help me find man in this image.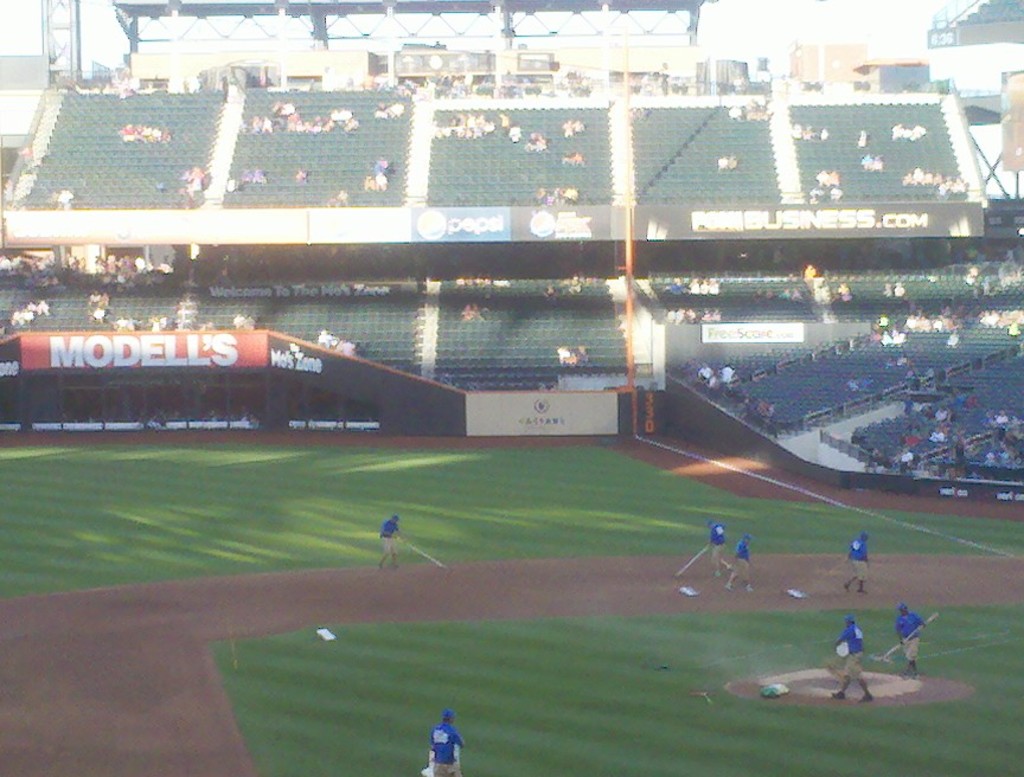
Found it: x1=836, y1=612, x2=872, y2=704.
